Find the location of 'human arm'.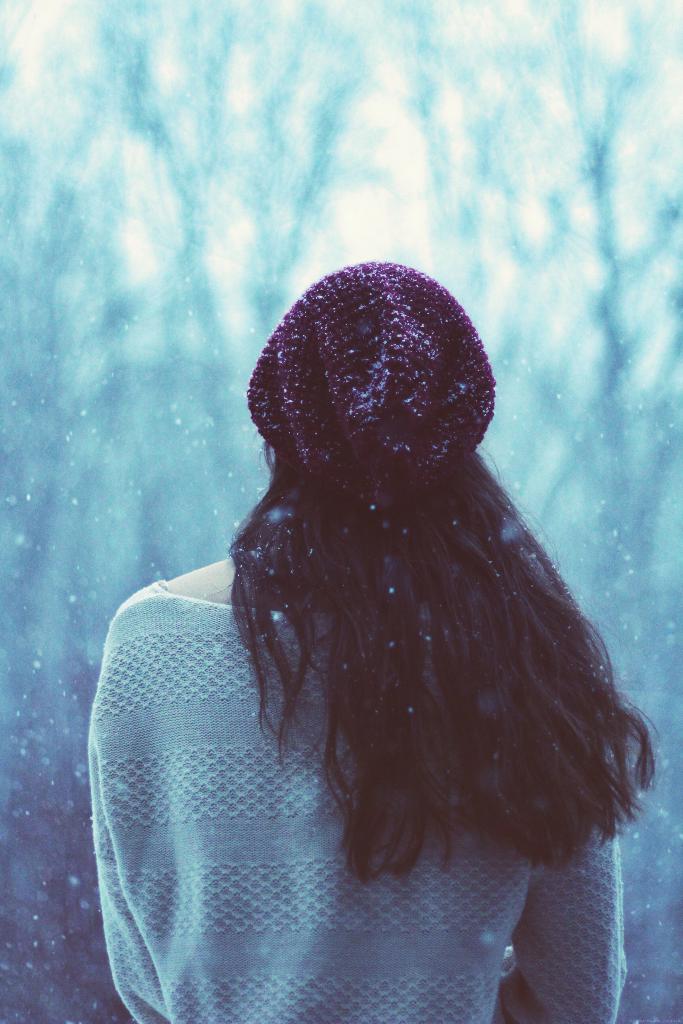
Location: [493,669,621,1020].
